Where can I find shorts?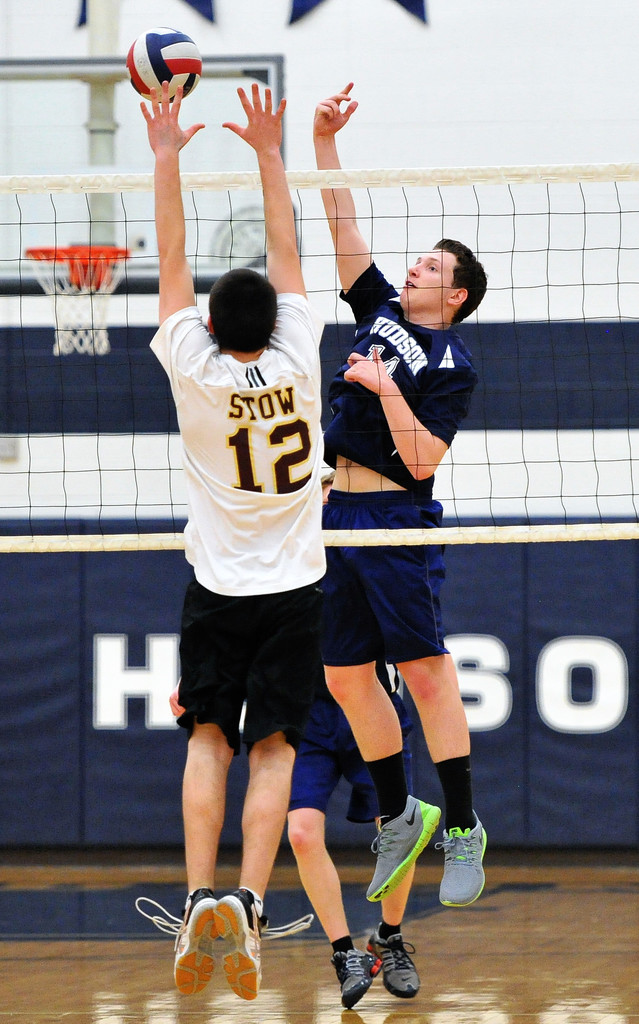
You can find it at select_region(285, 724, 415, 824).
